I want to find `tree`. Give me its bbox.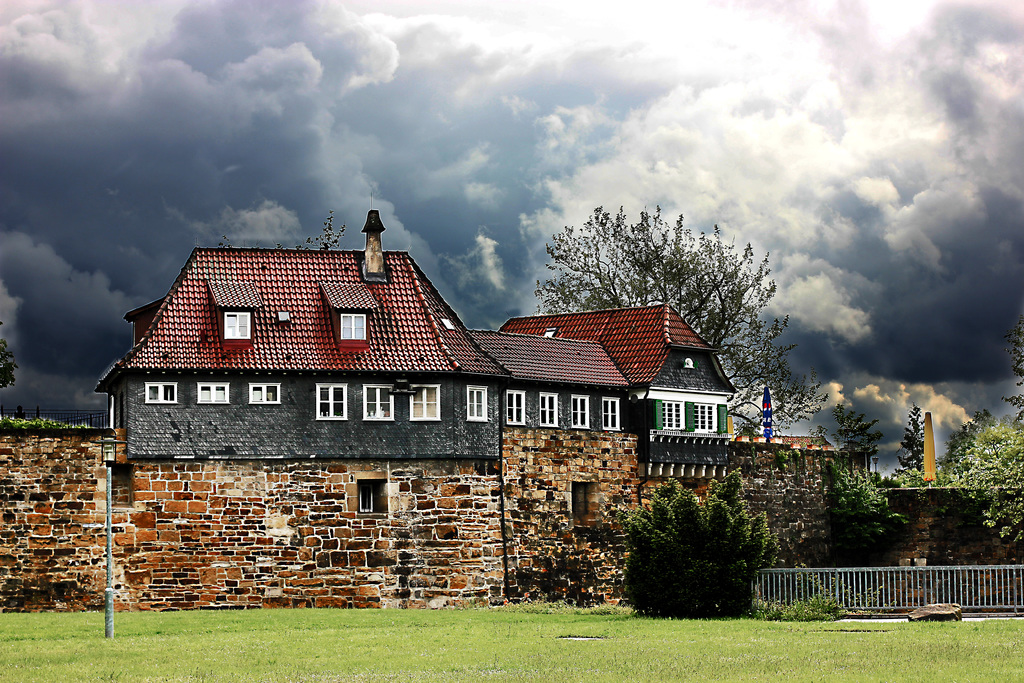
detection(532, 208, 821, 429).
